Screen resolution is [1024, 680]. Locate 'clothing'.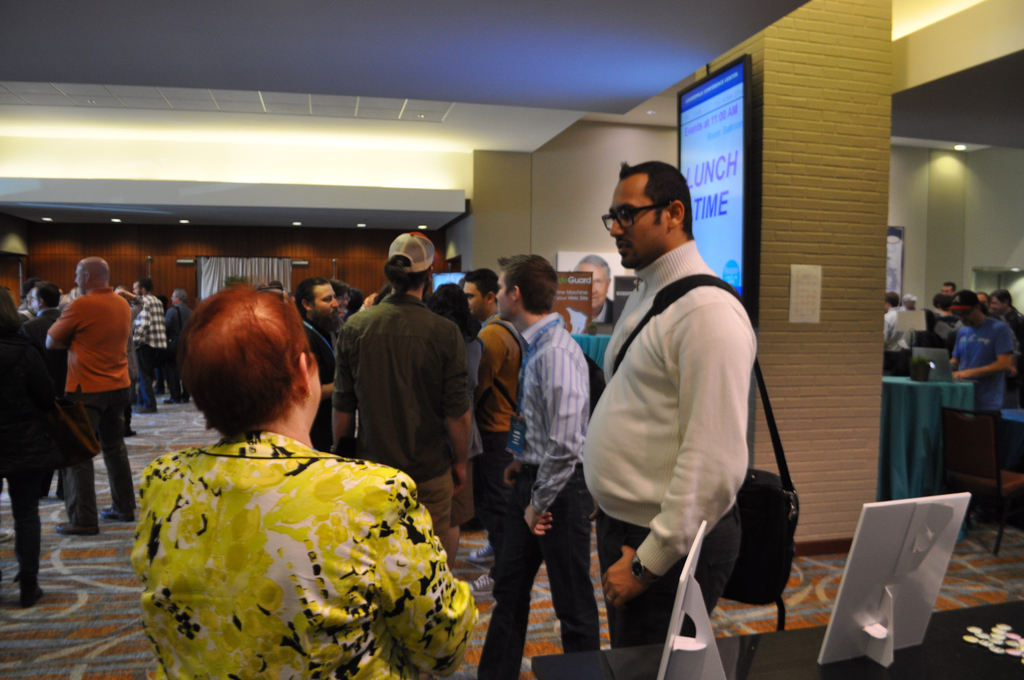
box=[1004, 315, 1022, 349].
